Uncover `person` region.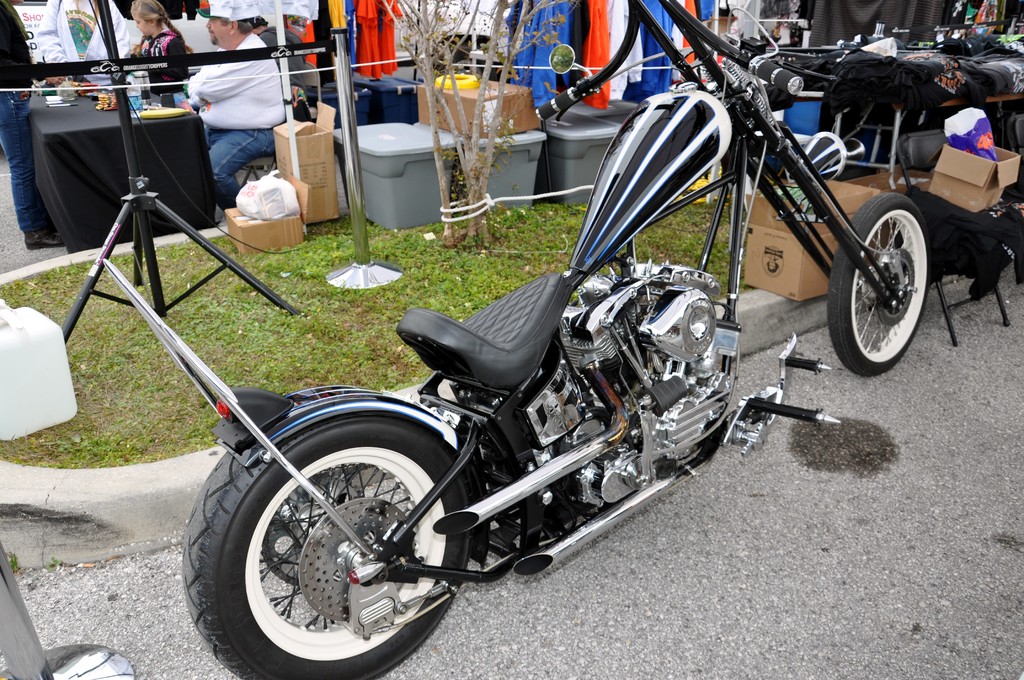
Uncovered: {"x1": 25, "y1": 0, "x2": 132, "y2": 98}.
